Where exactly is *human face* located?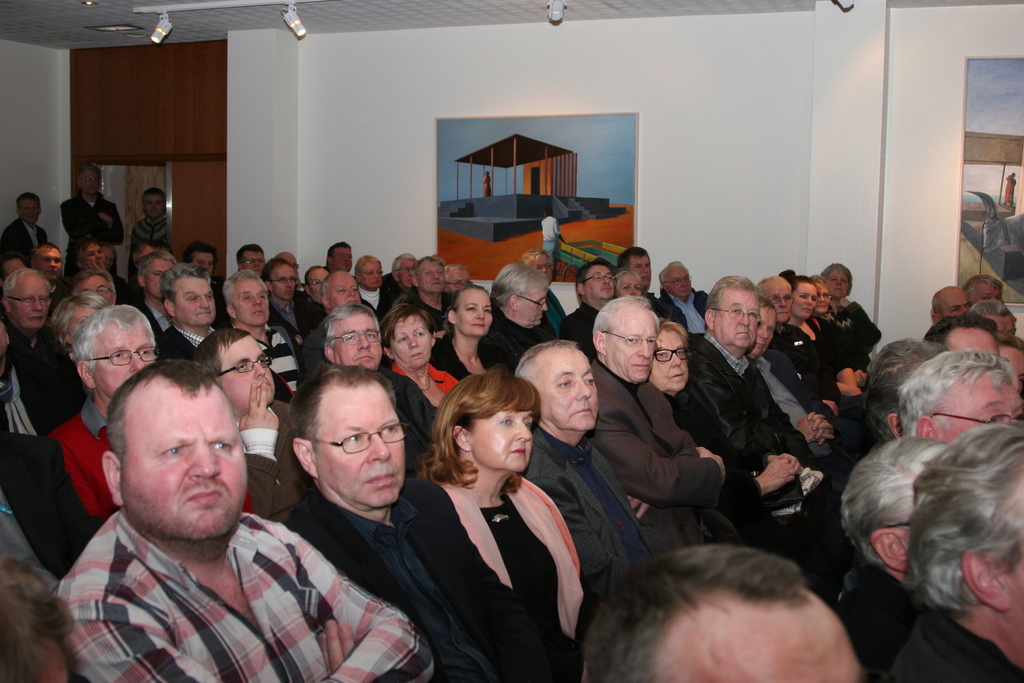
Its bounding box is [9,277,47,327].
